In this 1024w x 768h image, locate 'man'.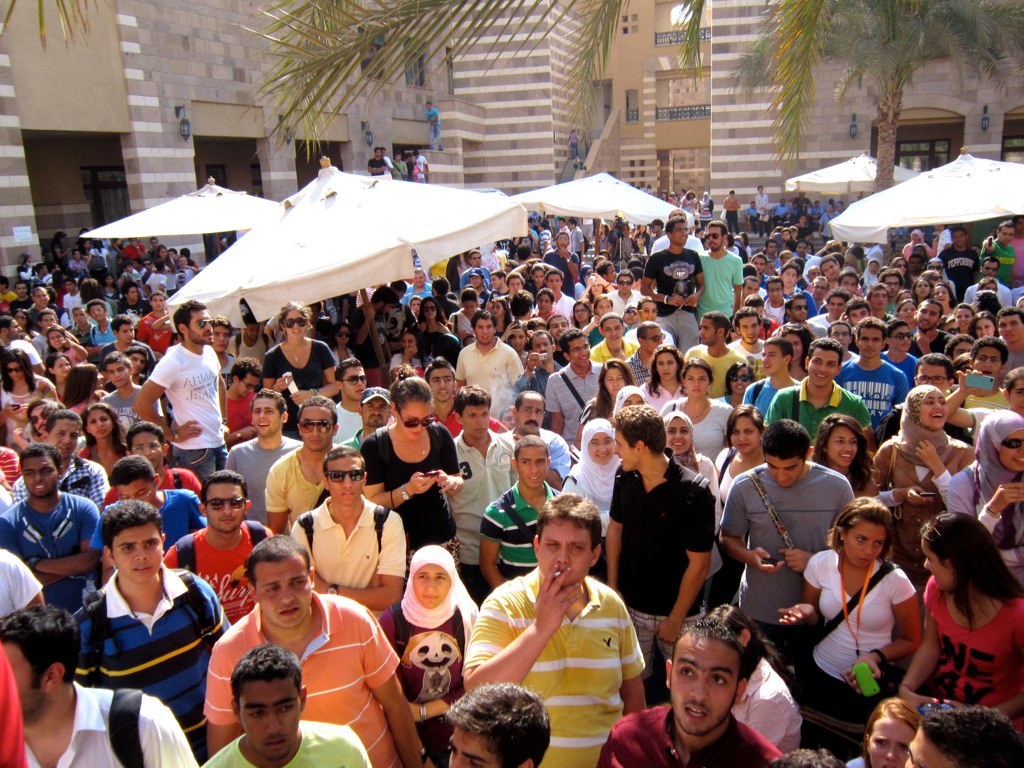
Bounding box: crop(0, 605, 199, 767).
